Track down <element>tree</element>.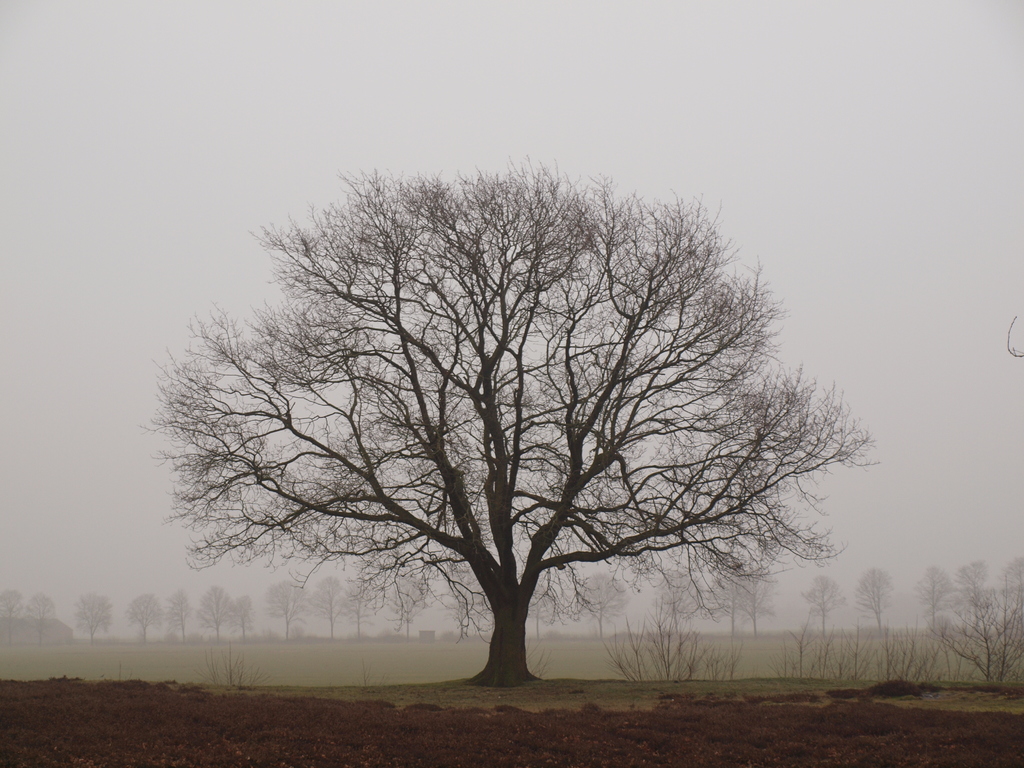
Tracked to pyautogui.locateOnScreen(703, 563, 785, 641).
